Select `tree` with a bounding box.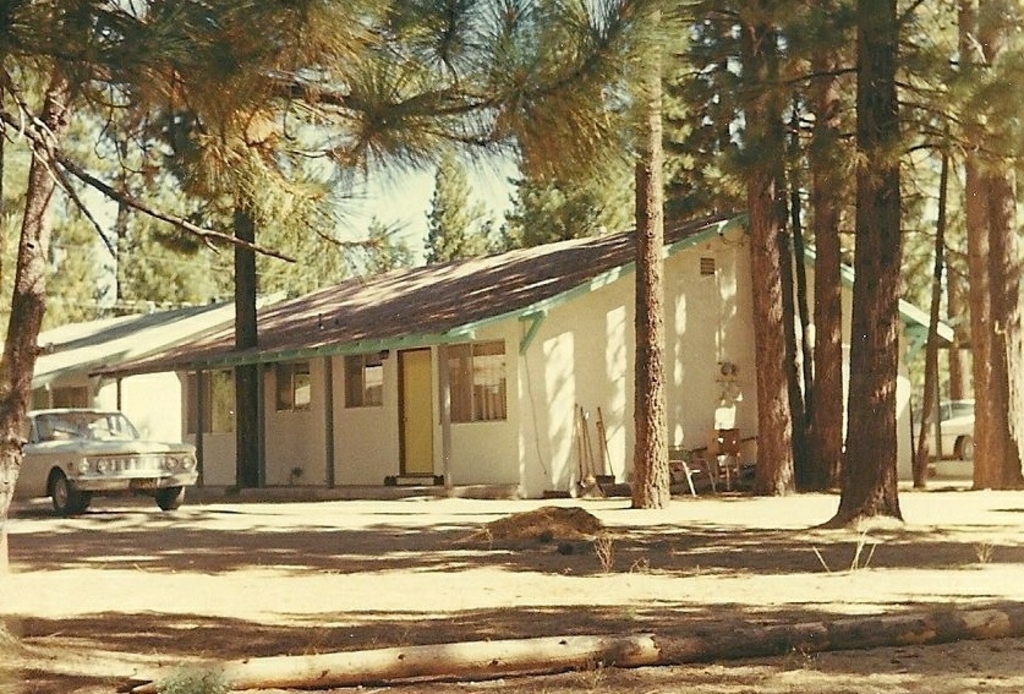
locate(389, 231, 422, 268).
